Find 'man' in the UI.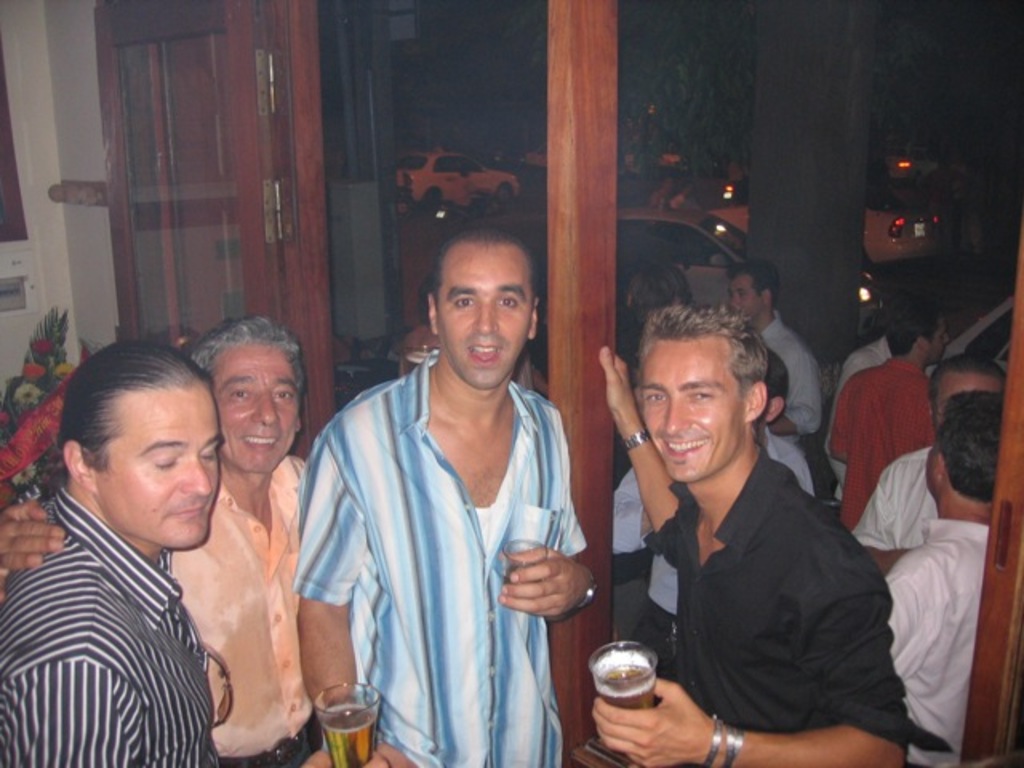
UI element at crop(830, 312, 946, 528).
